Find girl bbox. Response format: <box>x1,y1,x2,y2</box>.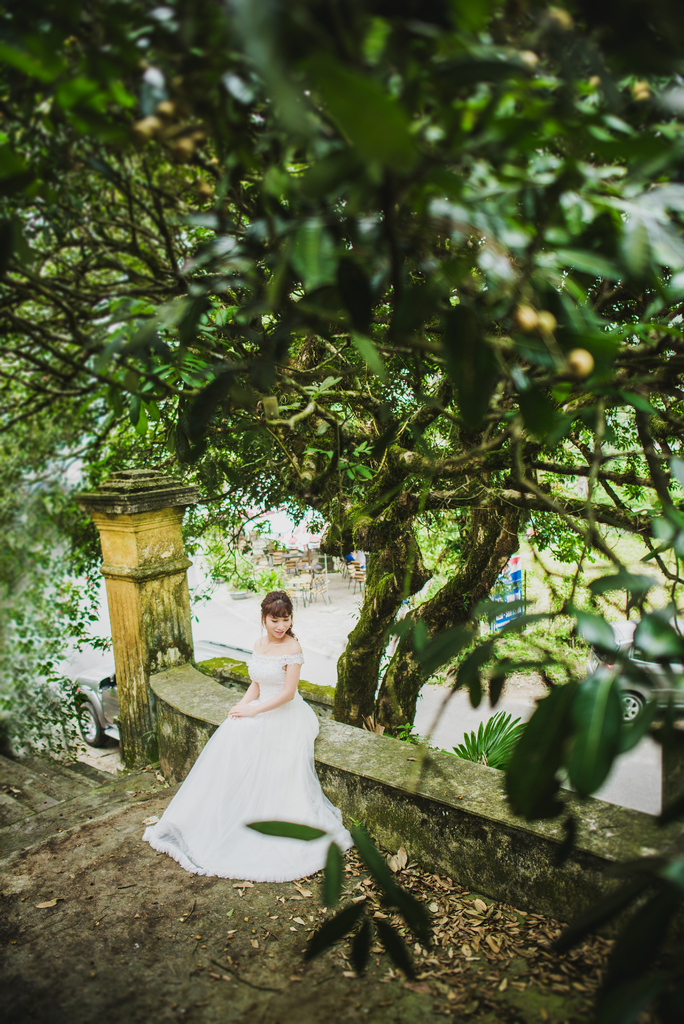
<box>140,592,355,884</box>.
